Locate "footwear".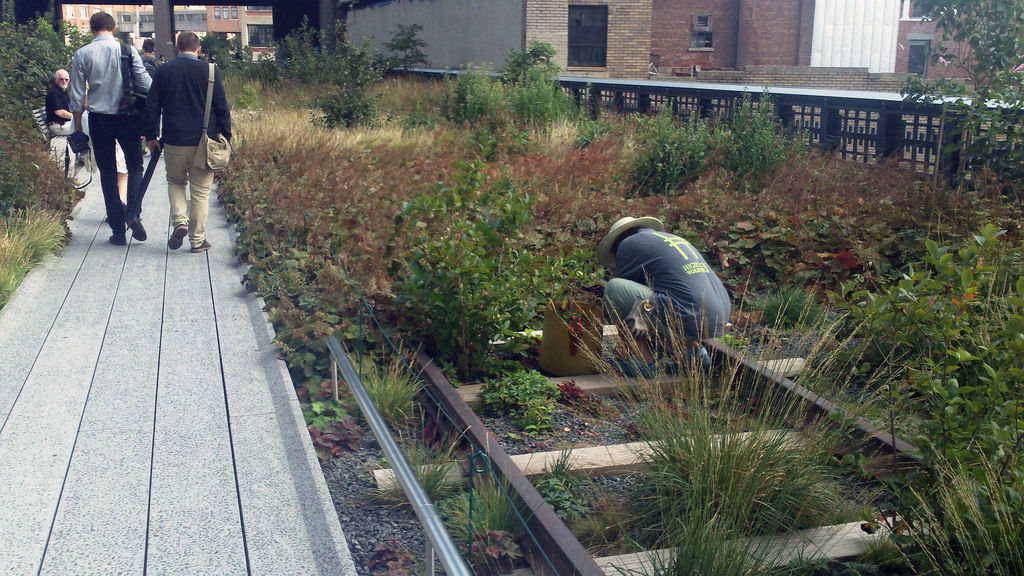
Bounding box: x1=169 y1=225 x2=187 y2=251.
